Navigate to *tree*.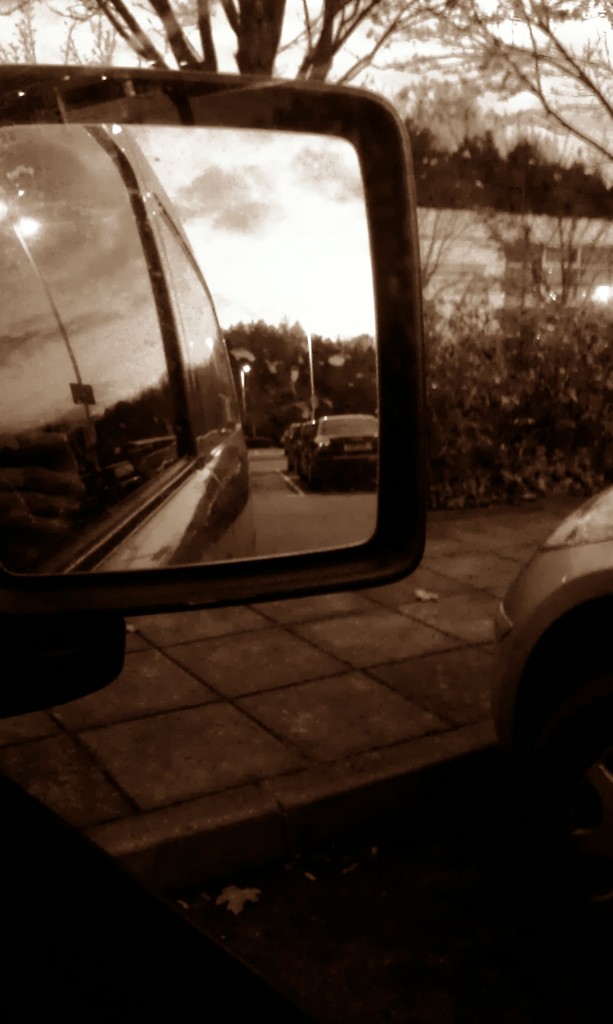
Navigation target: detection(98, 0, 474, 79).
